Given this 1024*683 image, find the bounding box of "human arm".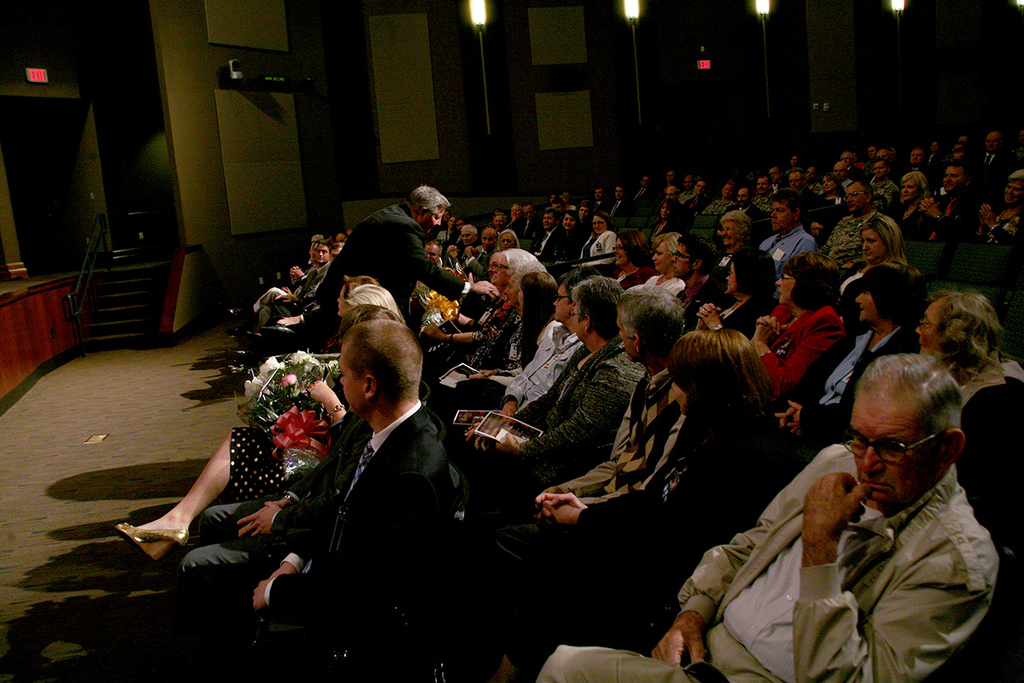
box=[457, 243, 491, 283].
